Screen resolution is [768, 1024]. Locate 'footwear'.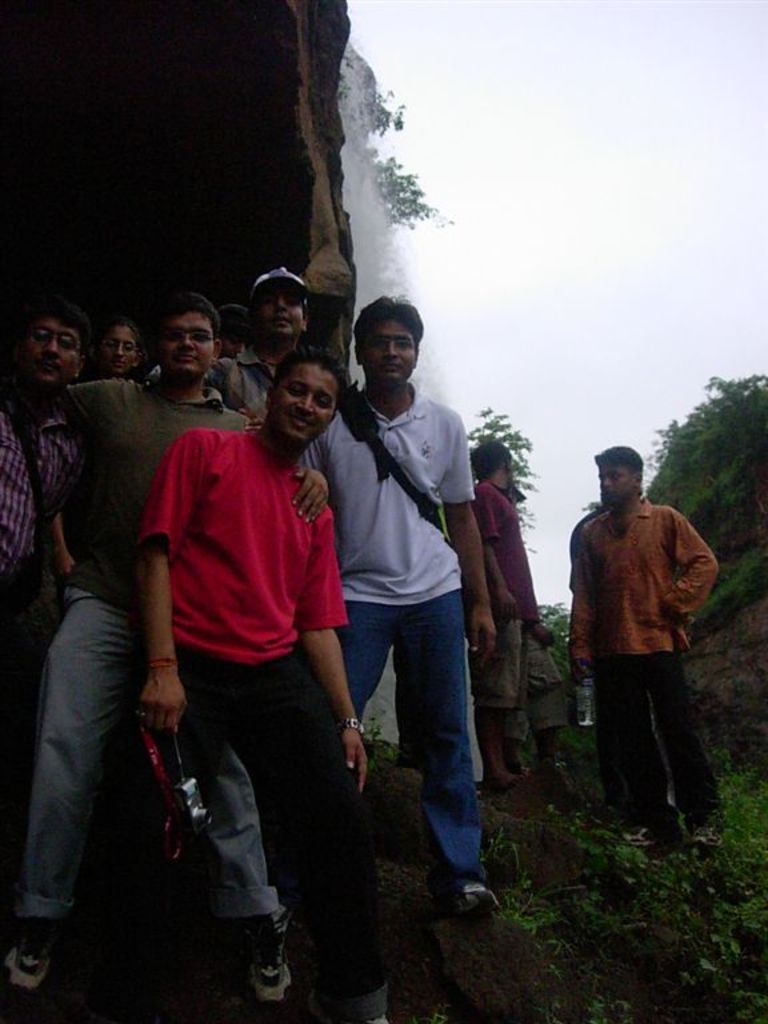
[left=687, top=827, right=728, bottom=851].
